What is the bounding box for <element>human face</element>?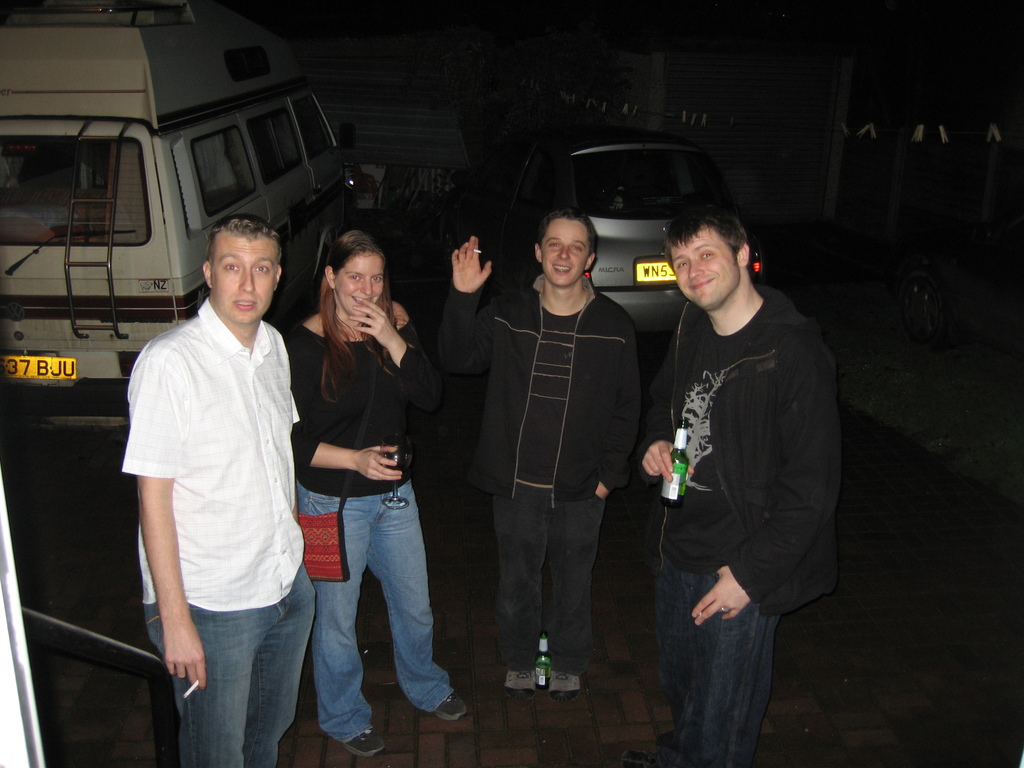
669,236,734,309.
